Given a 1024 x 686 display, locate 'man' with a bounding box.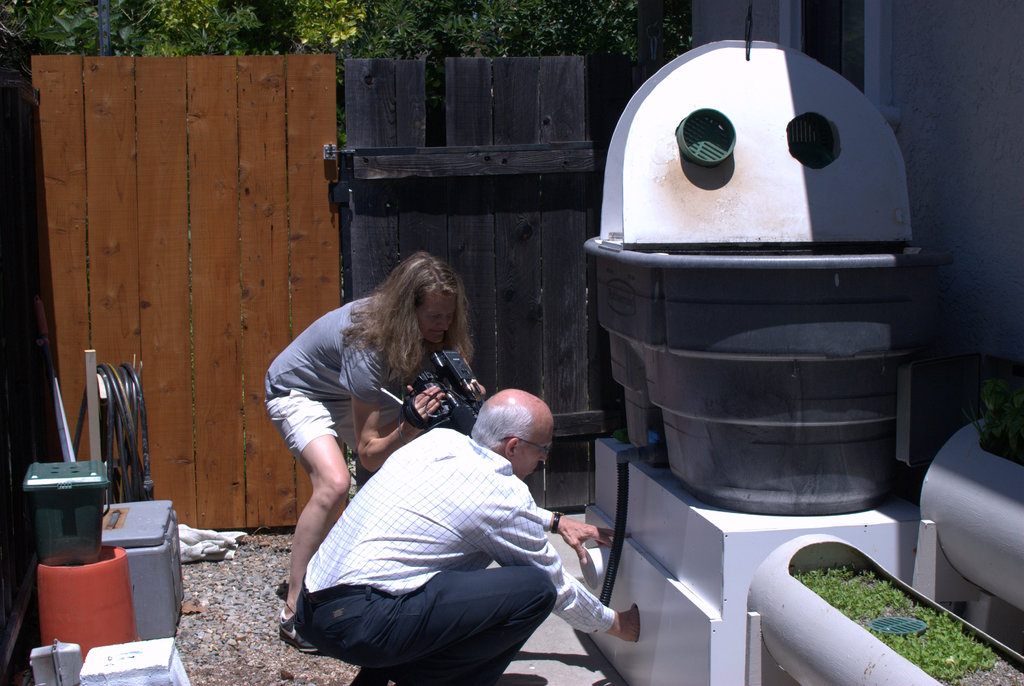
Located: x1=286, y1=382, x2=655, y2=685.
